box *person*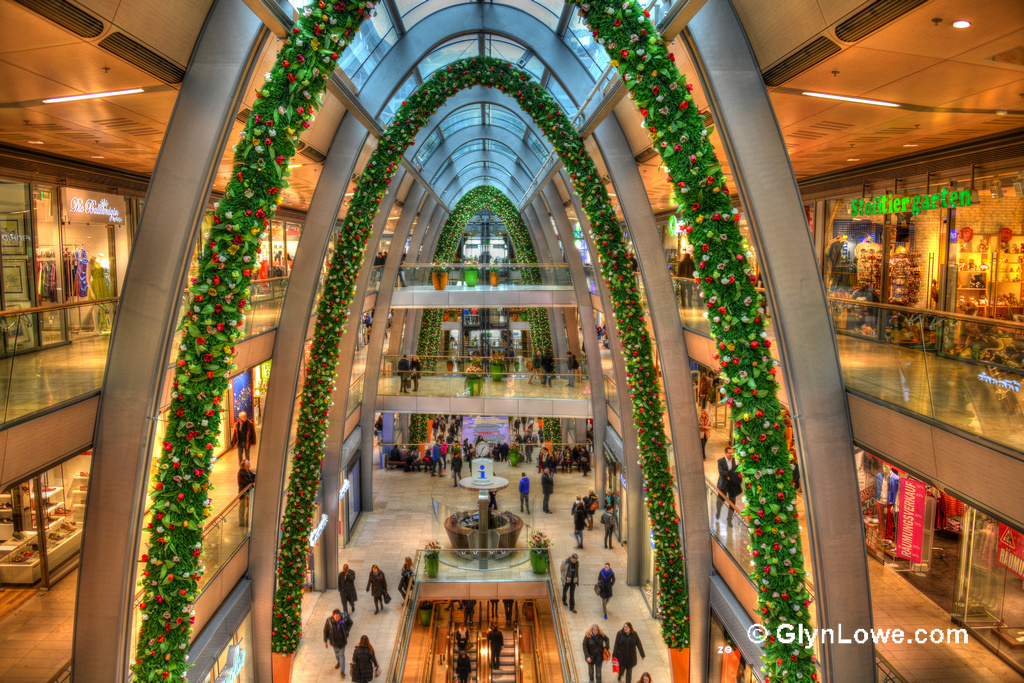
<region>603, 492, 614, 518</region>
